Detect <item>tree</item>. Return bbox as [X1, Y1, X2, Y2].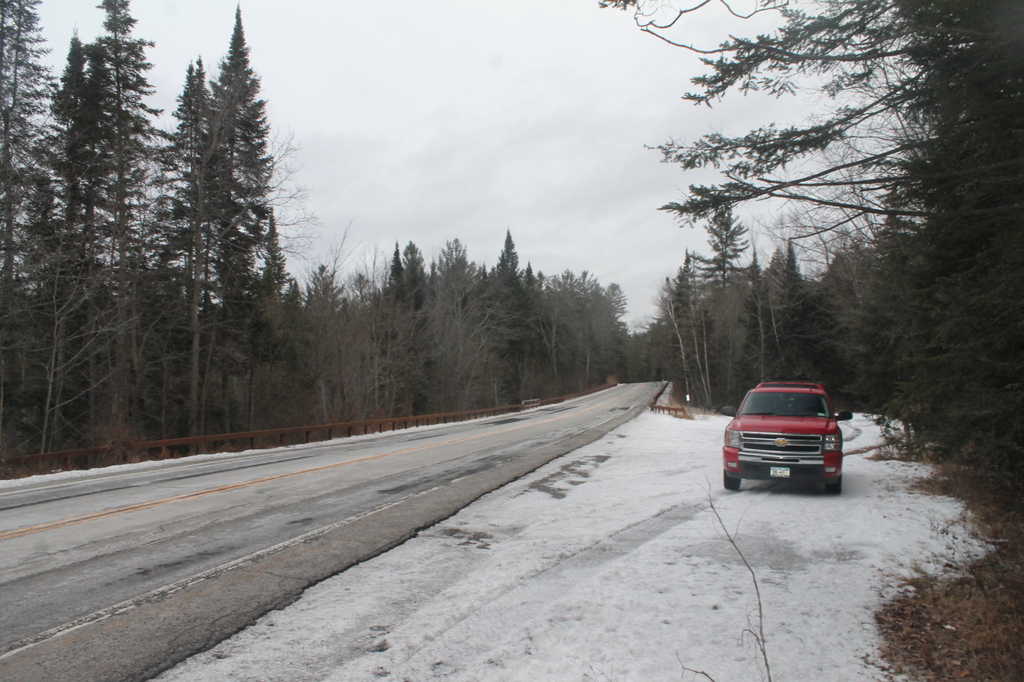
[589, 280, 640, 389].
